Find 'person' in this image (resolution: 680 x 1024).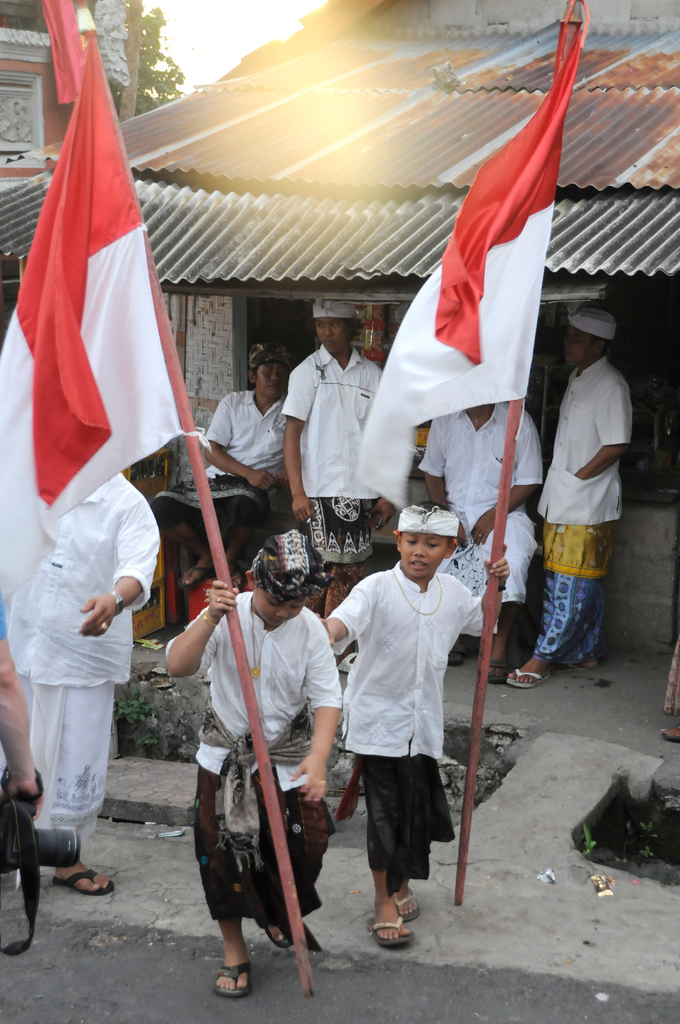
(503, 302, 636, 694).
